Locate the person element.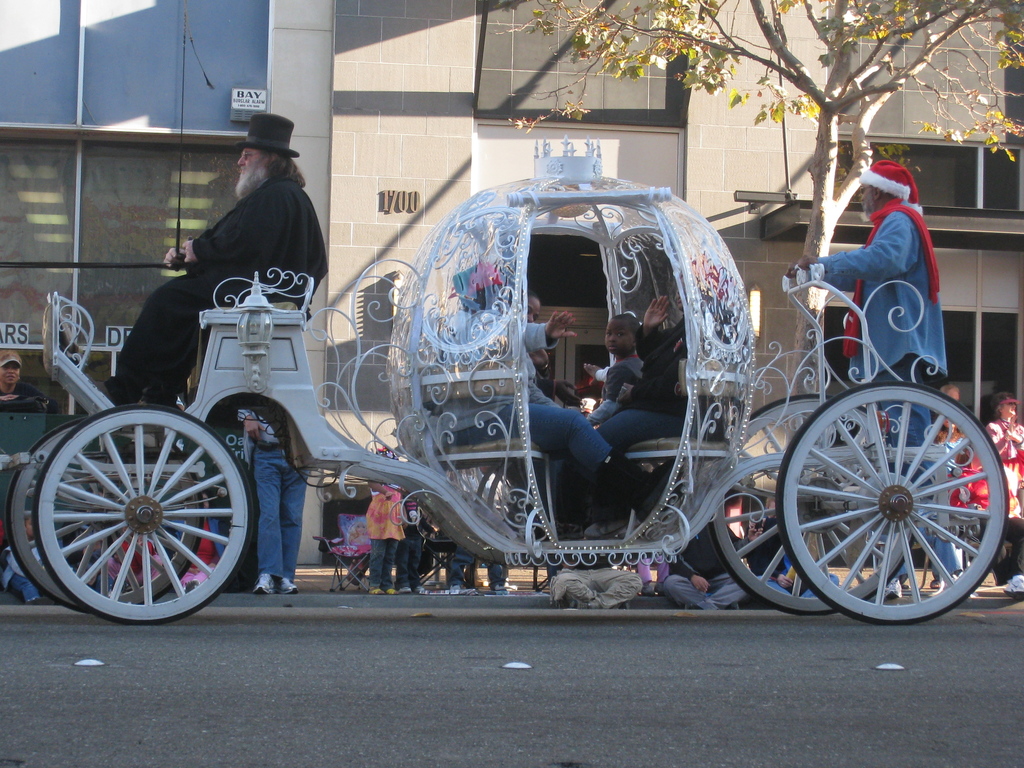
Element bbox: [782,159,971,606].
